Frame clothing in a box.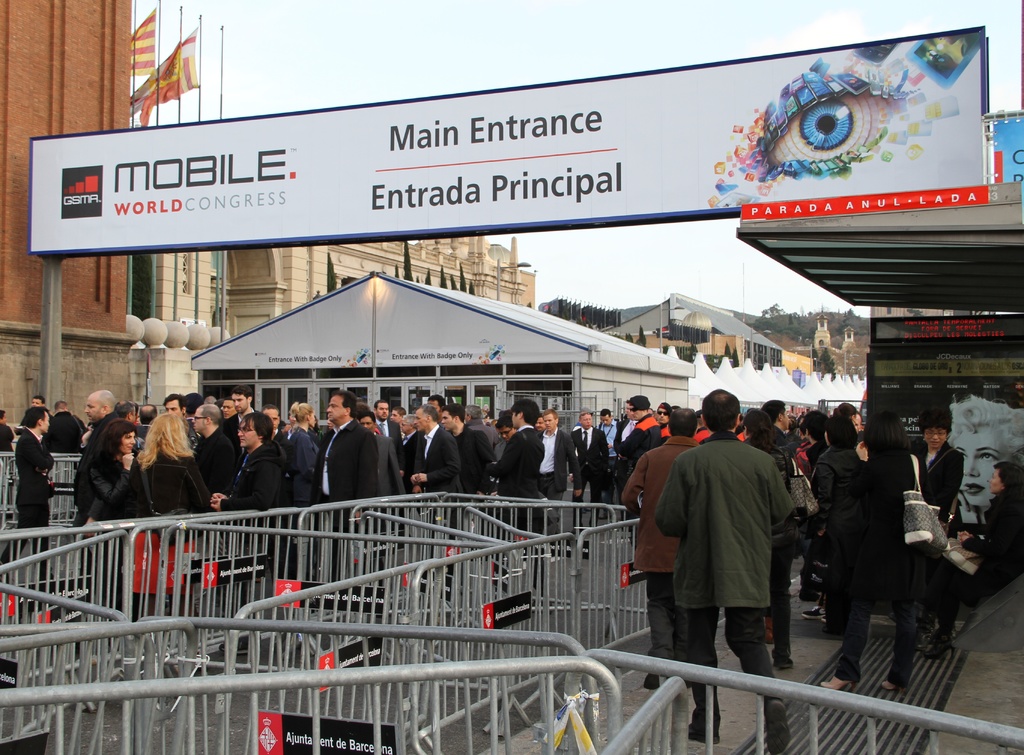
[76,450,154,525].
